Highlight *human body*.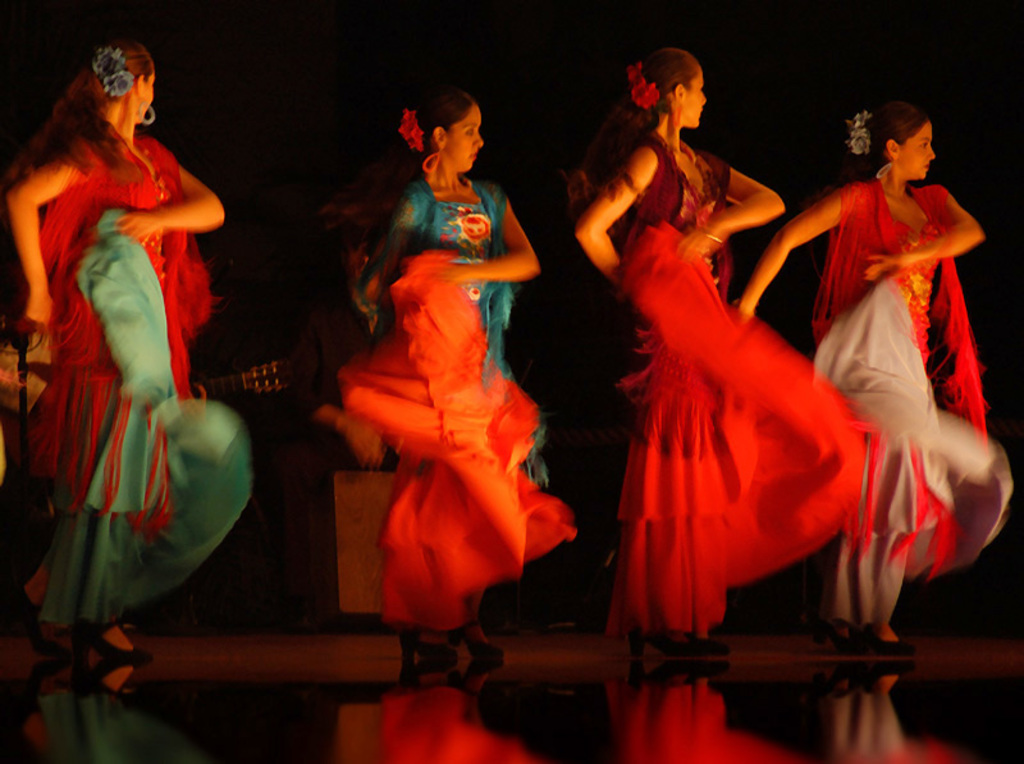
Highlighted region: 582,20,892,712.
